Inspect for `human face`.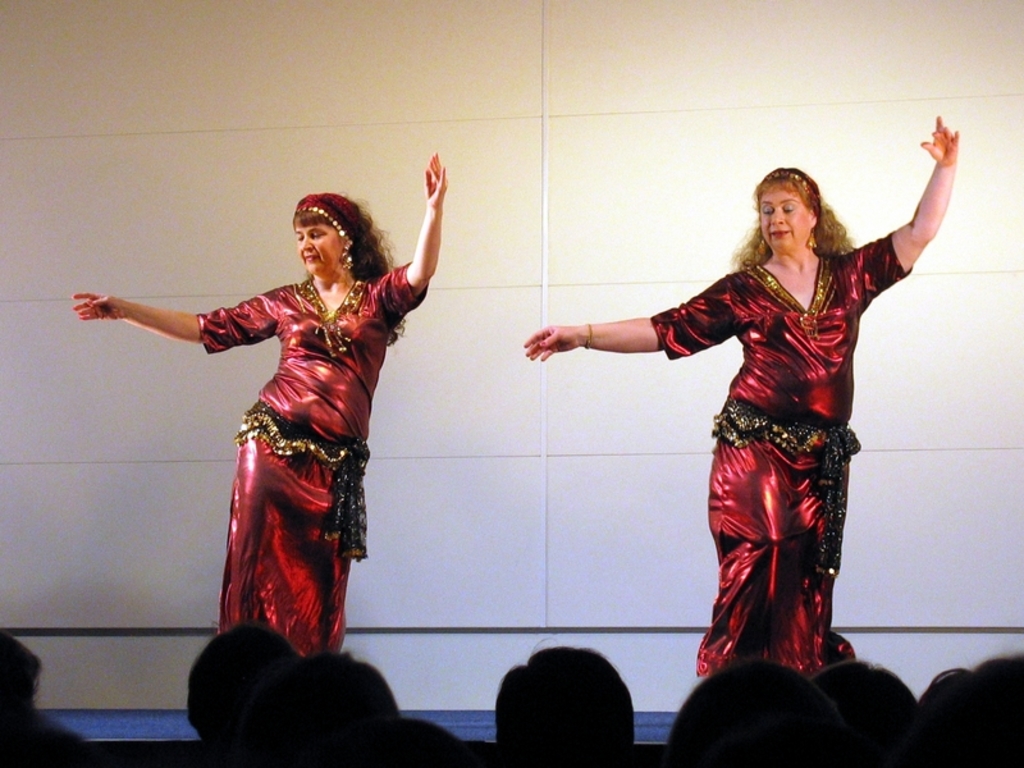
Inspection: [763,192,817,259].
